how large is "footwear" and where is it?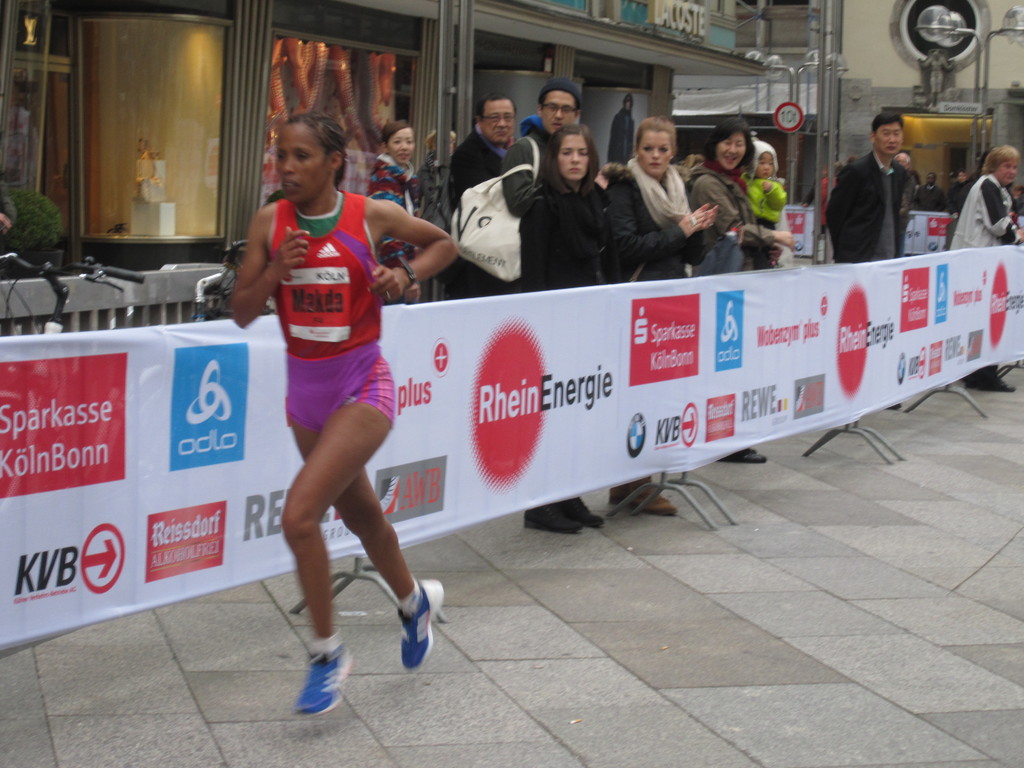
Bounding box: (524, 504, 577, 538).
